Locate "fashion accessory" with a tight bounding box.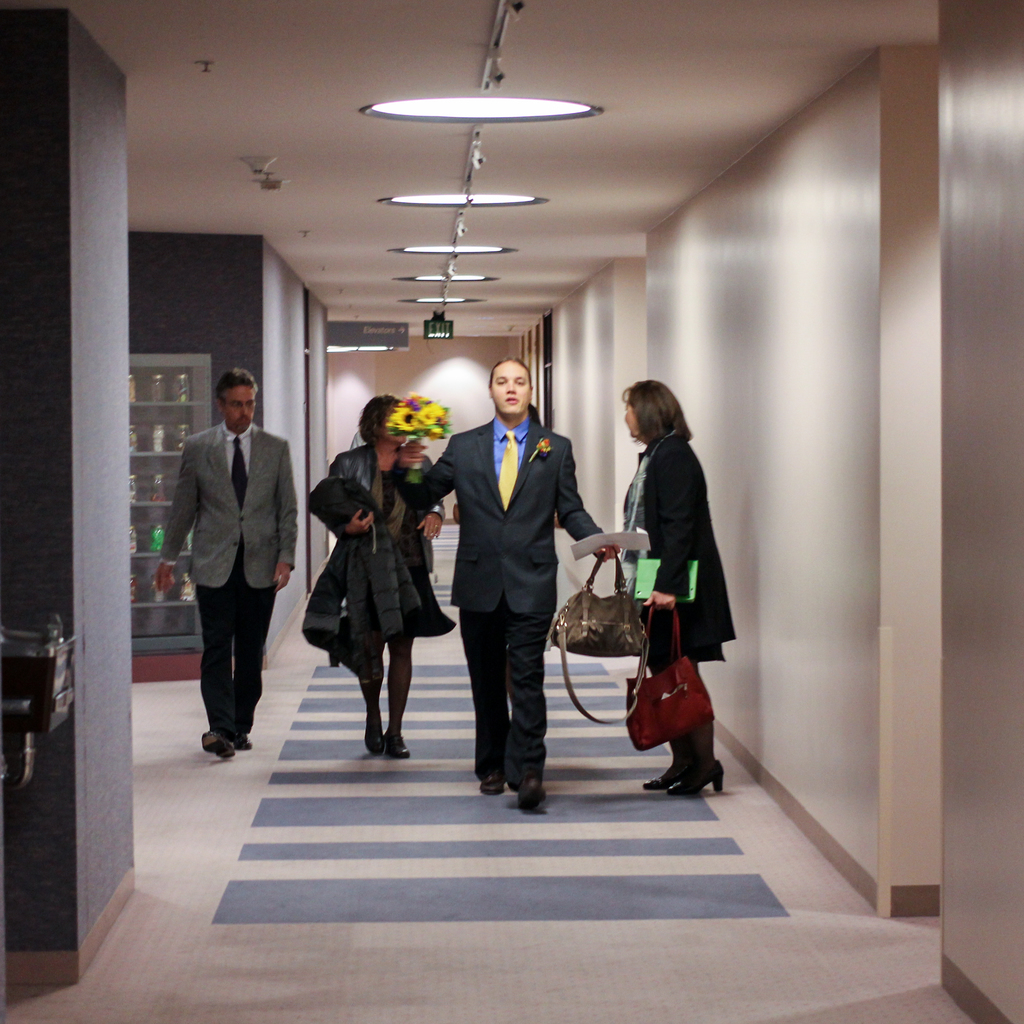
620, 429, 677, 597.
